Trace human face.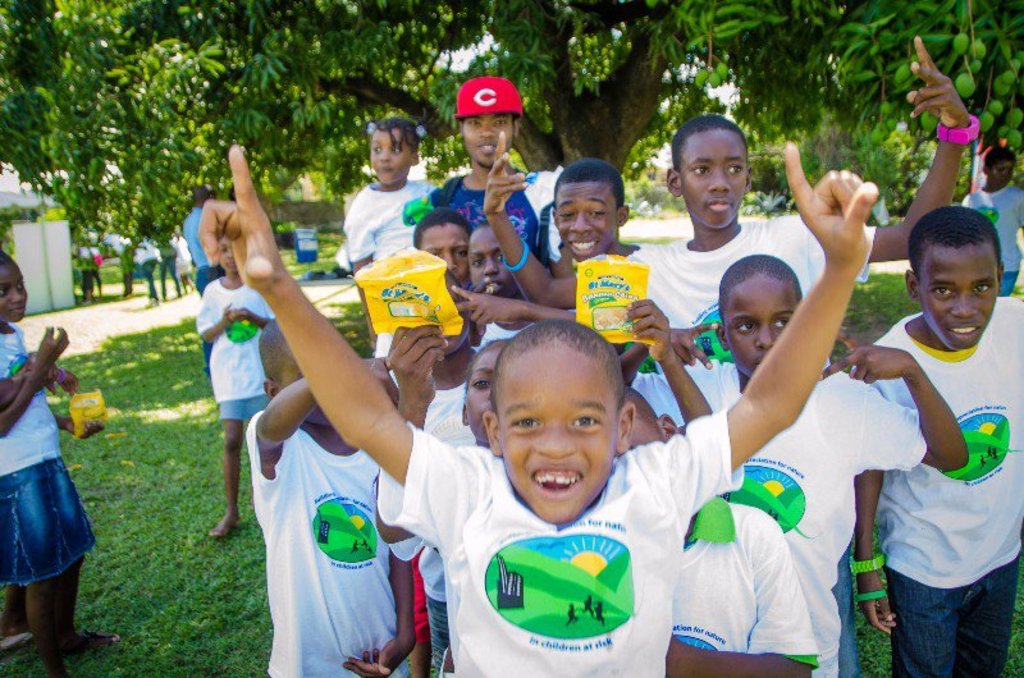
Traced to <bbox>413, 226, 468, 281</bbox>.
